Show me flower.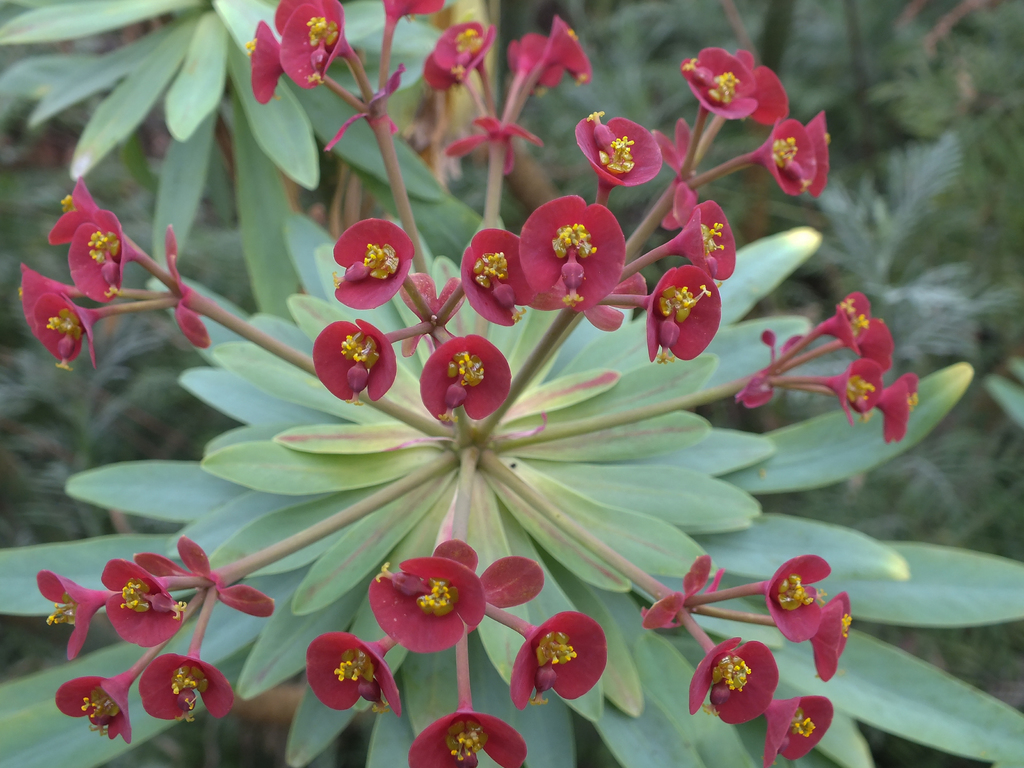
flower is here: 735,48,785,125.
